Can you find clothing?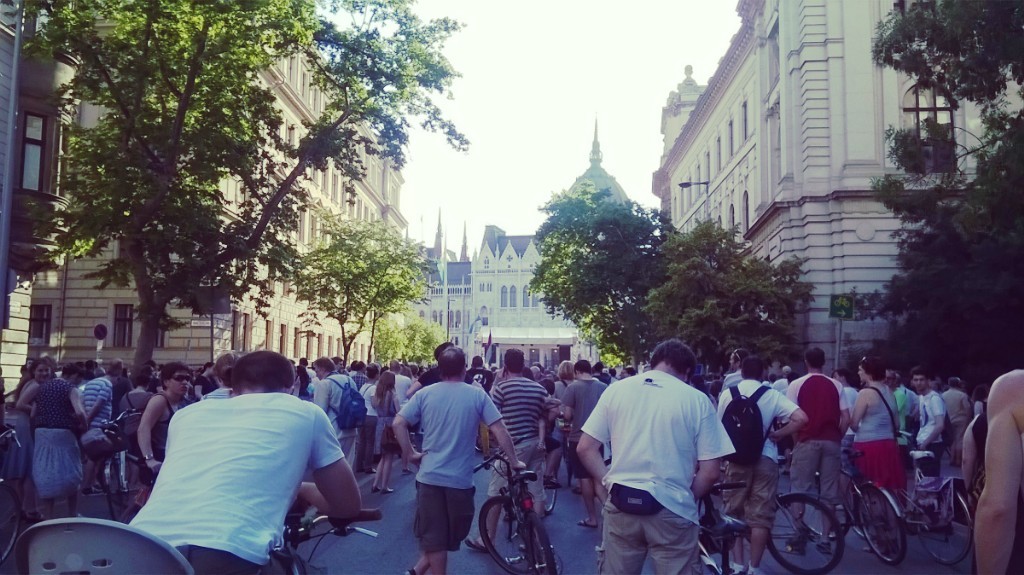
Yes, bounding box: x1=129, y1=386, x2=345, y2=574.
